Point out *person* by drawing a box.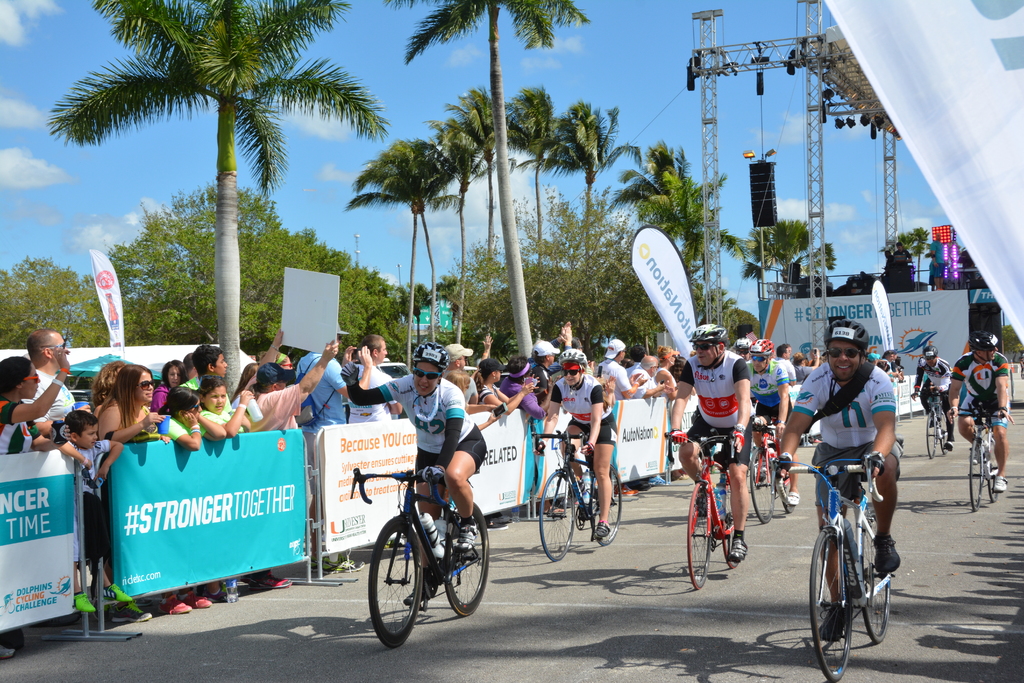
box=[748, 339, 801, 510].
